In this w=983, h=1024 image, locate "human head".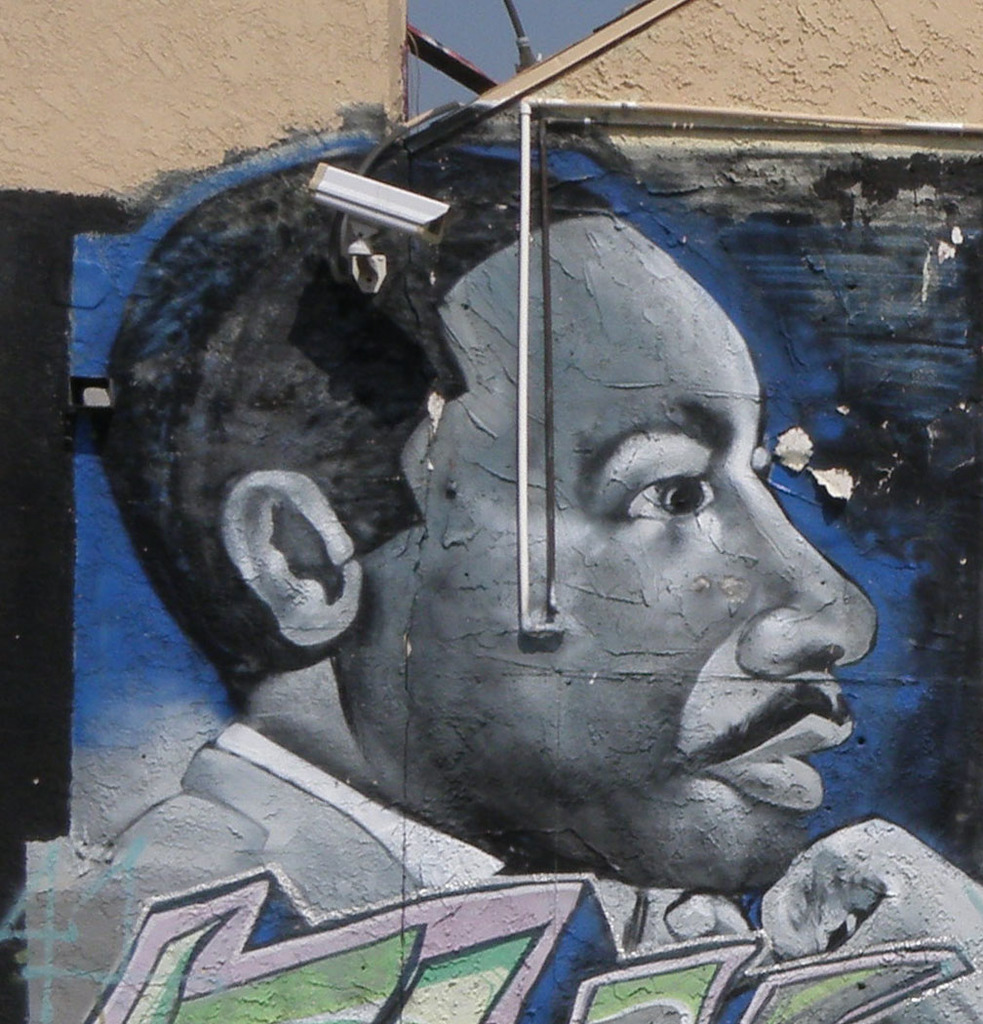
Bounding box: detection(416, 165, 860, 871).
